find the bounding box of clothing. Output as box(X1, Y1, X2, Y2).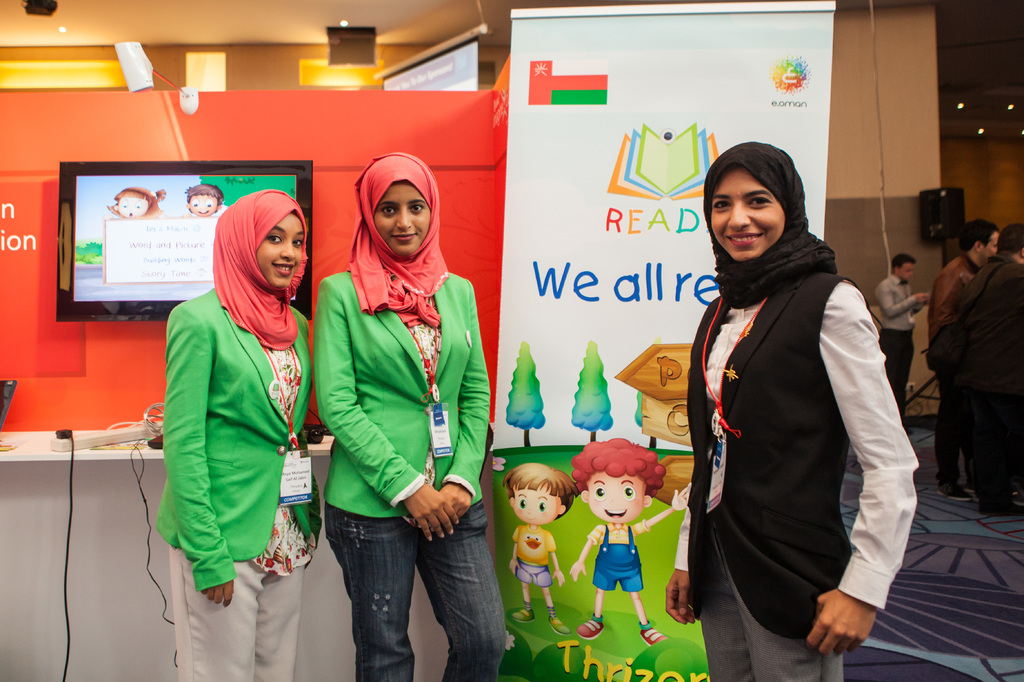
box(924, 250, 979, 486).
